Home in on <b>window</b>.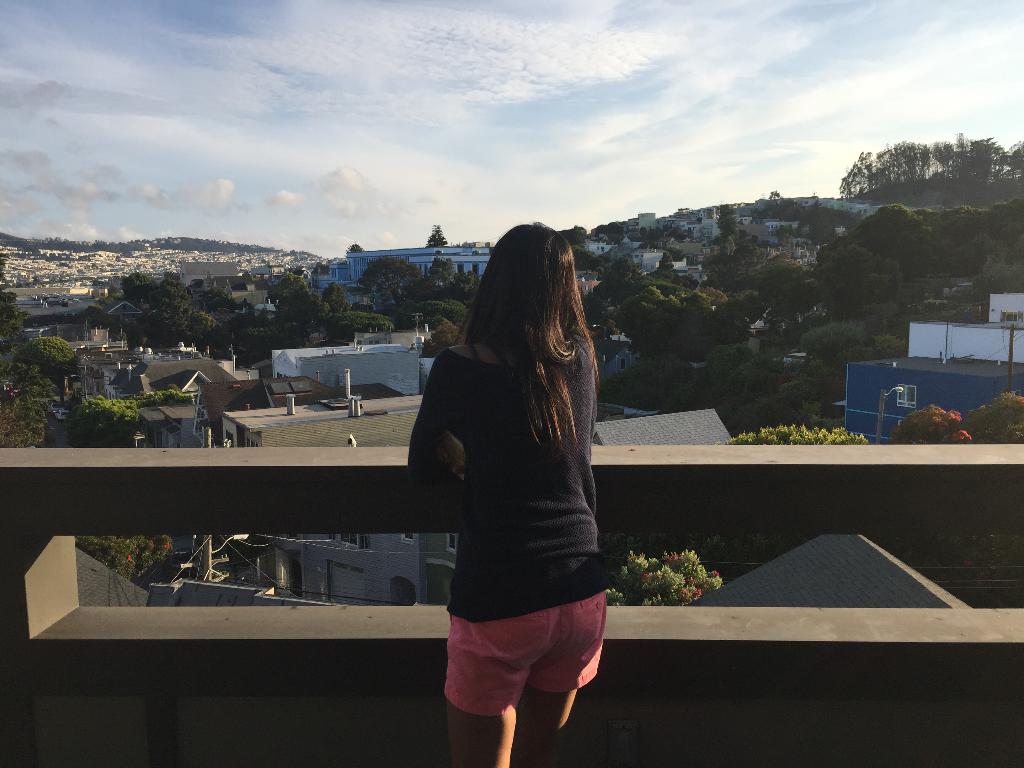
Homed in at select_region(330, 531, 368, 546).
